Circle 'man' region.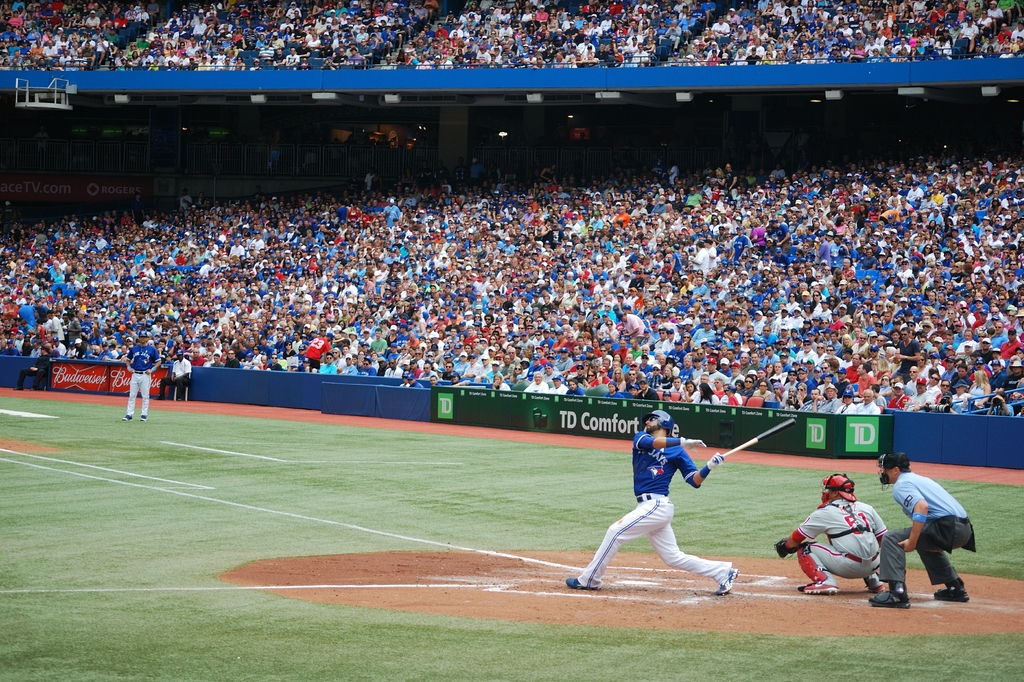
Region: l=412, t=54, r=429, b=67.
